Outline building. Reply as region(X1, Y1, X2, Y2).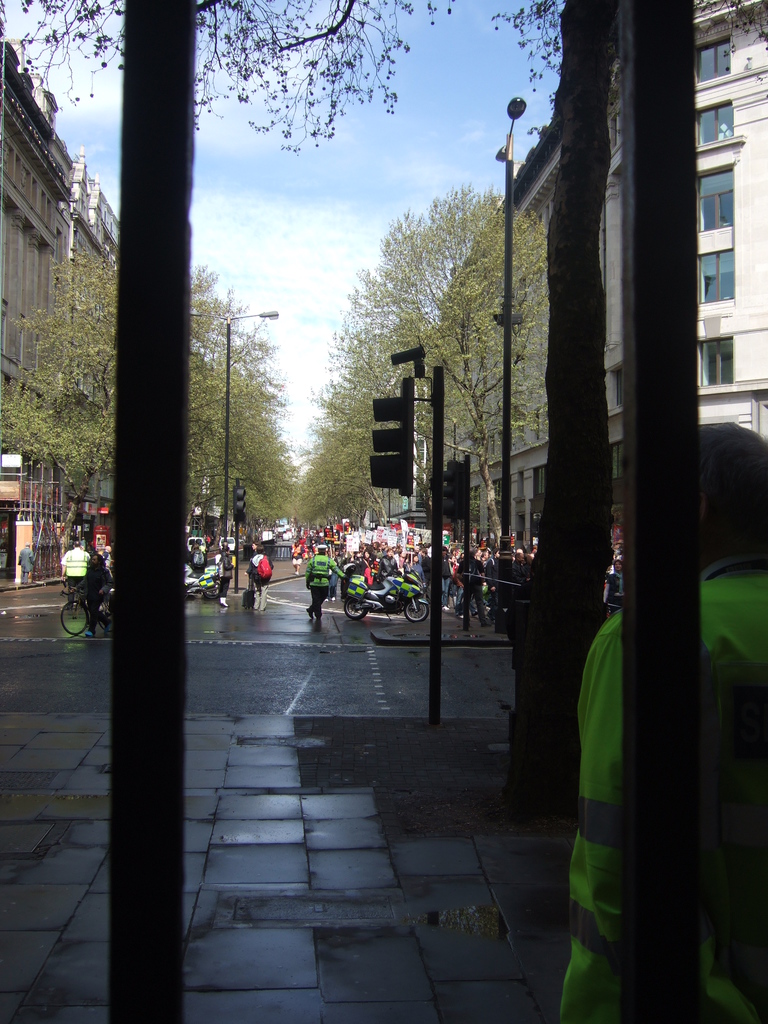
region(432, 0, 767, 552).
